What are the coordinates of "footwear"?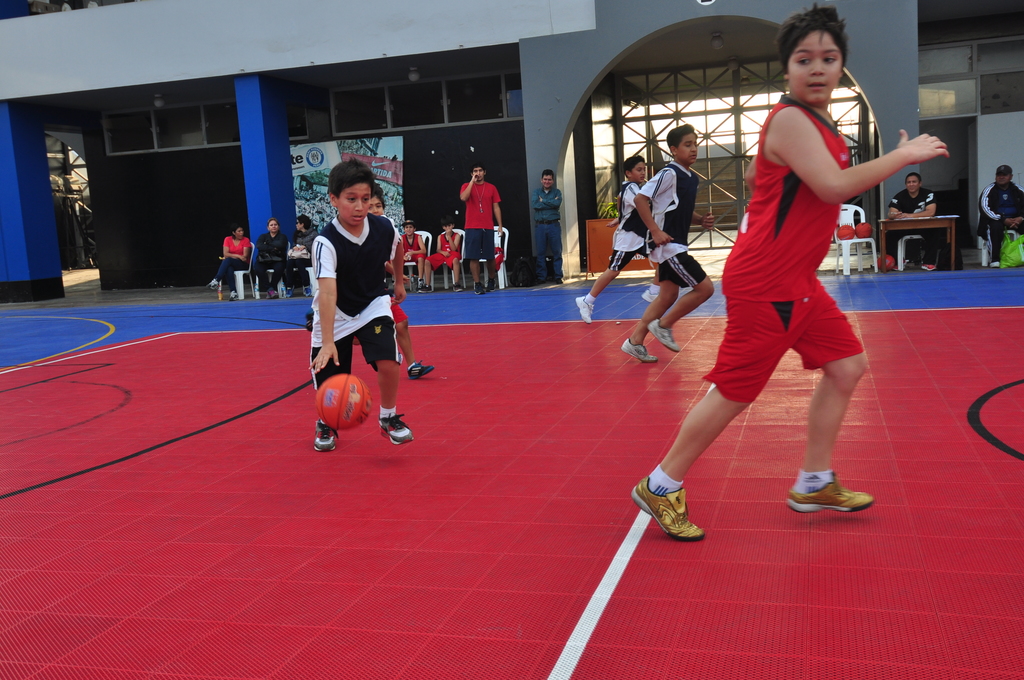
(303, 311, 314, 333).
